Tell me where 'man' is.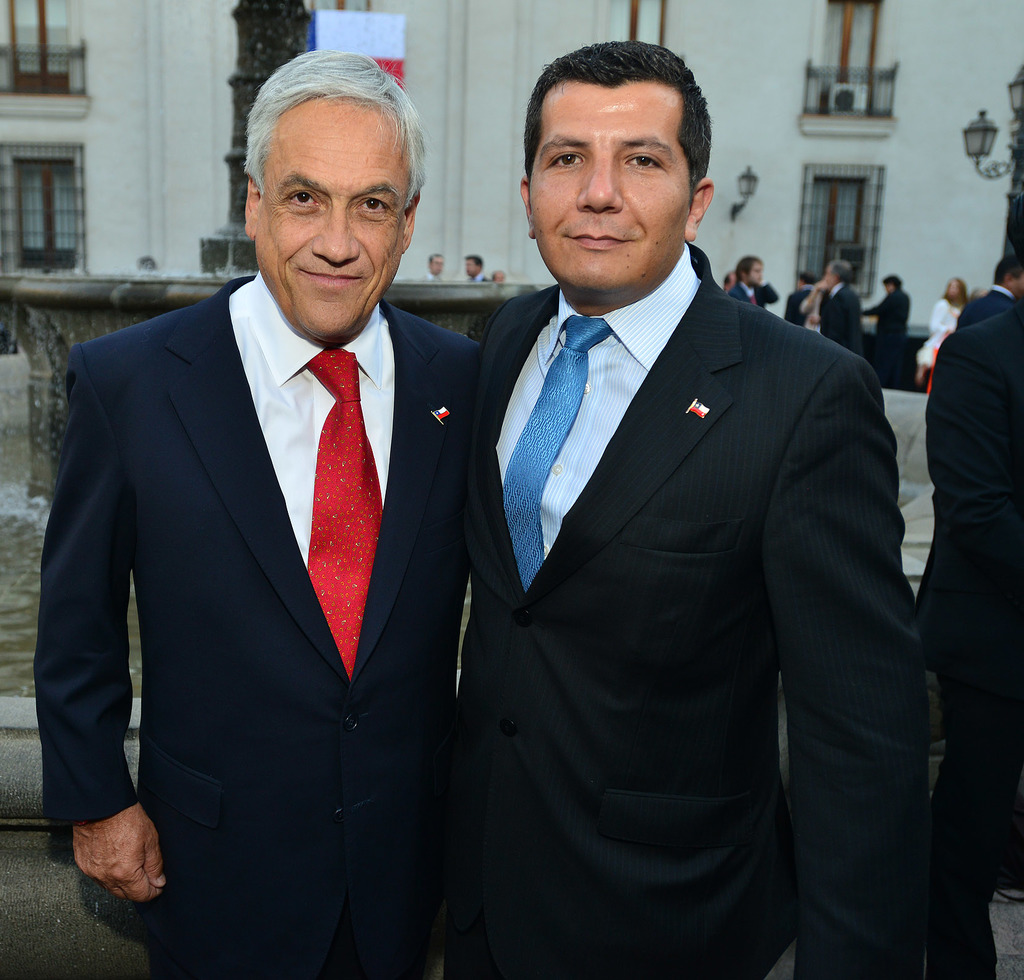
'man' is at region(799, 255, 867, 359).
